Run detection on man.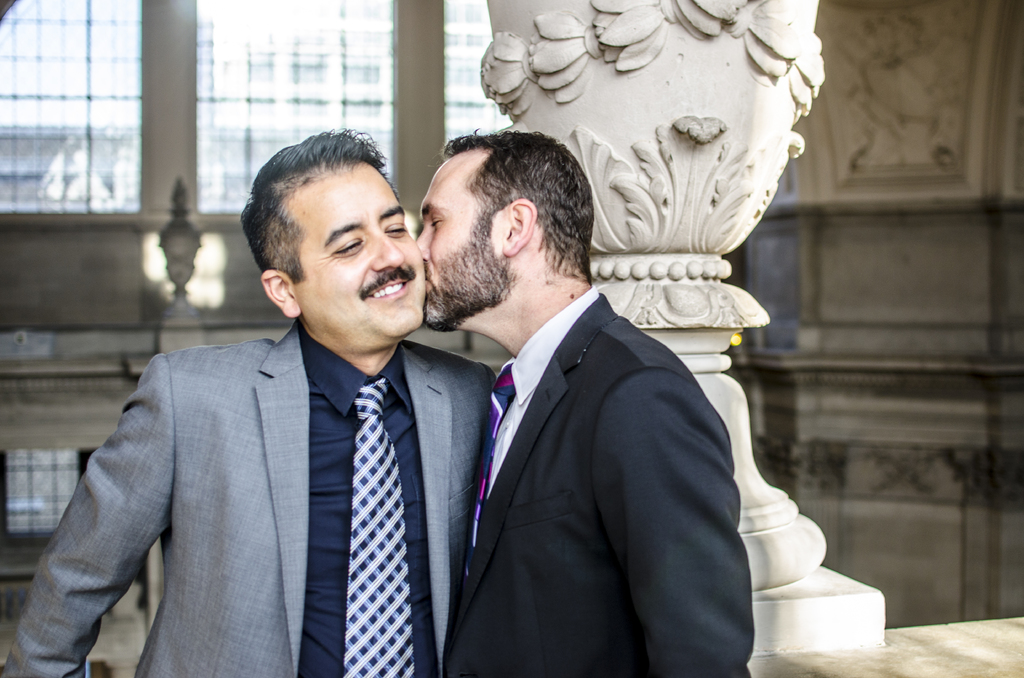
Result: x1=419, y1=133, x2=759, y2=677.
